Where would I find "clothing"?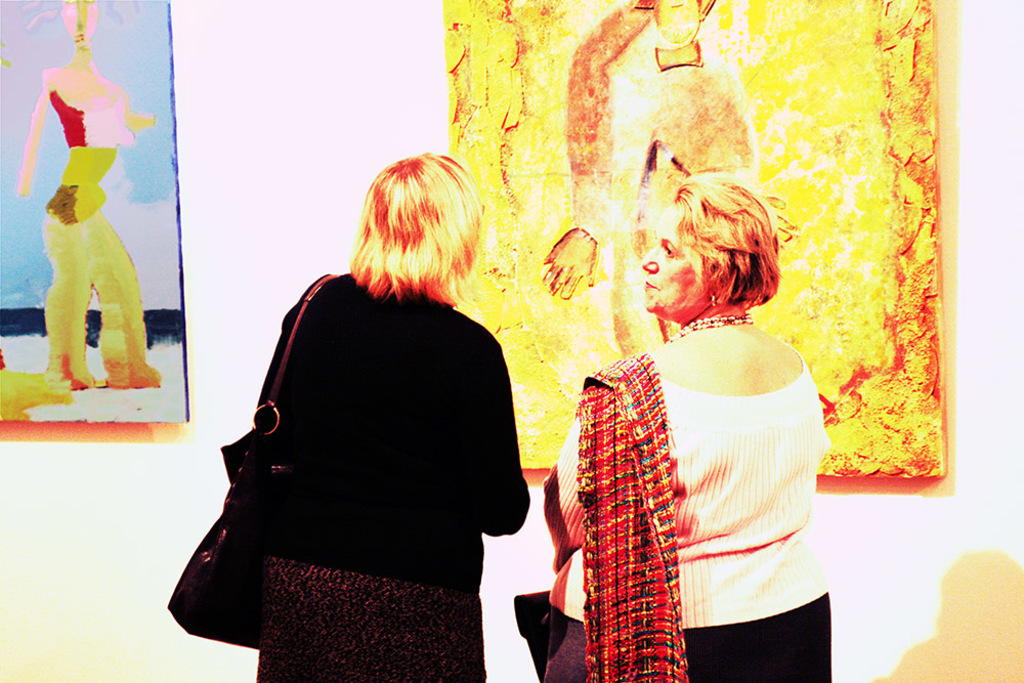
At box=[544, 353, 835, 682].
